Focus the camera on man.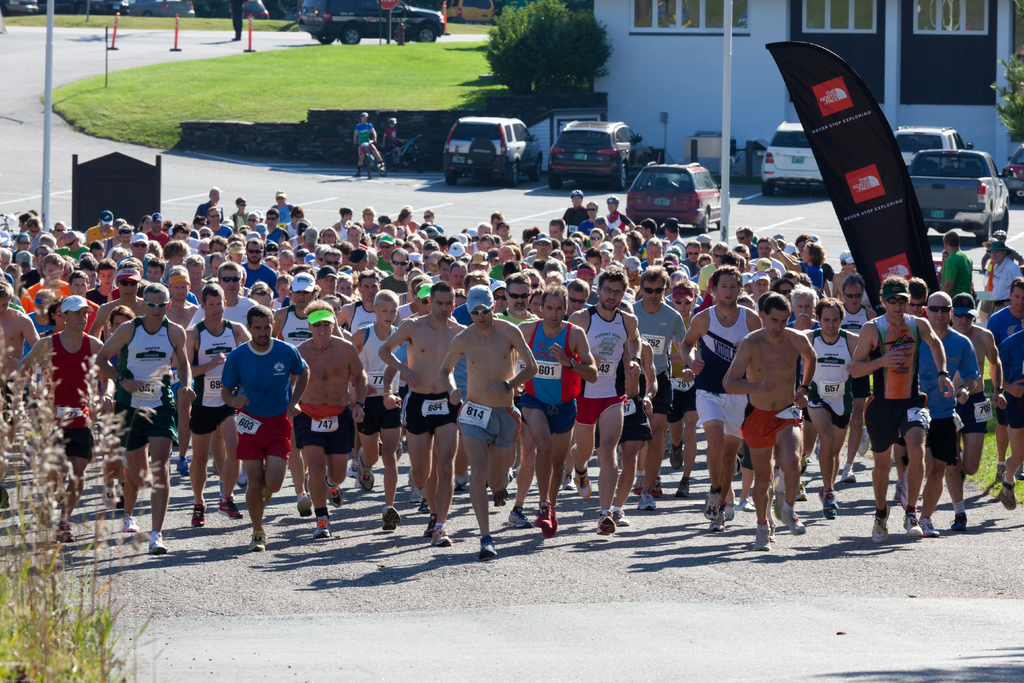
Focus region: <region>849, 274, 952, 541</region>.
